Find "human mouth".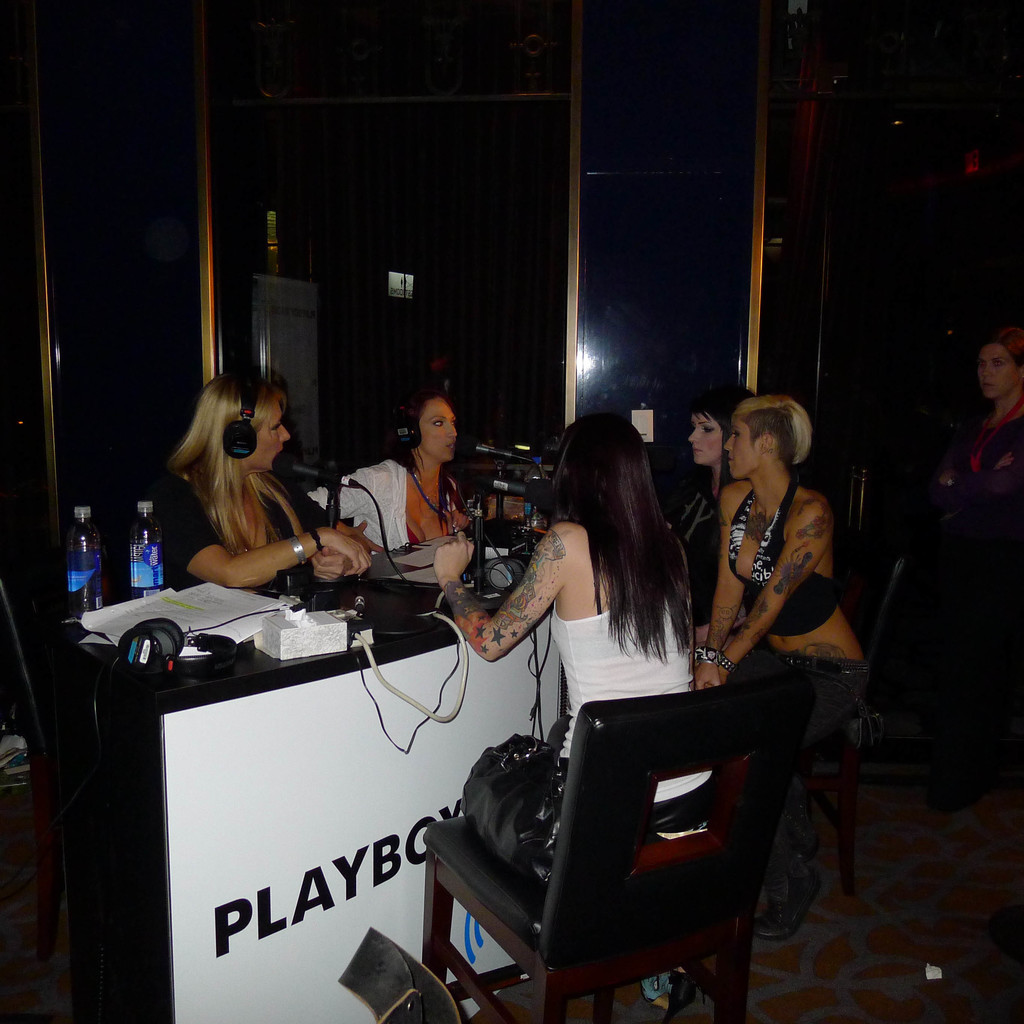
x1=982 y1=381 x2=993 y2=390.
